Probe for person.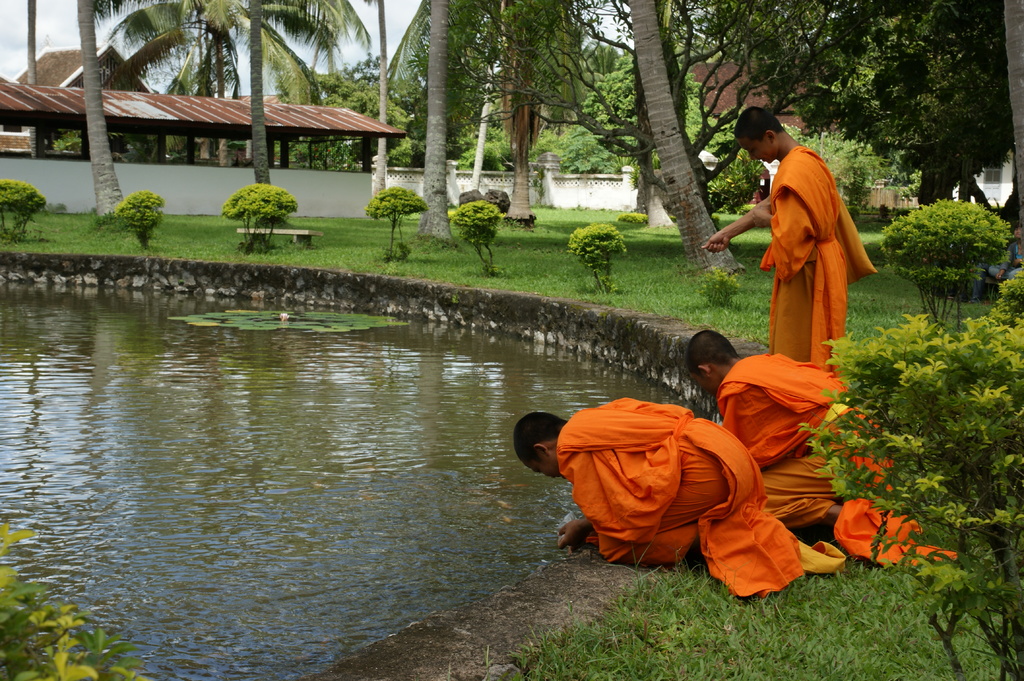
Probe result: region(681, 329, 954, 573).
